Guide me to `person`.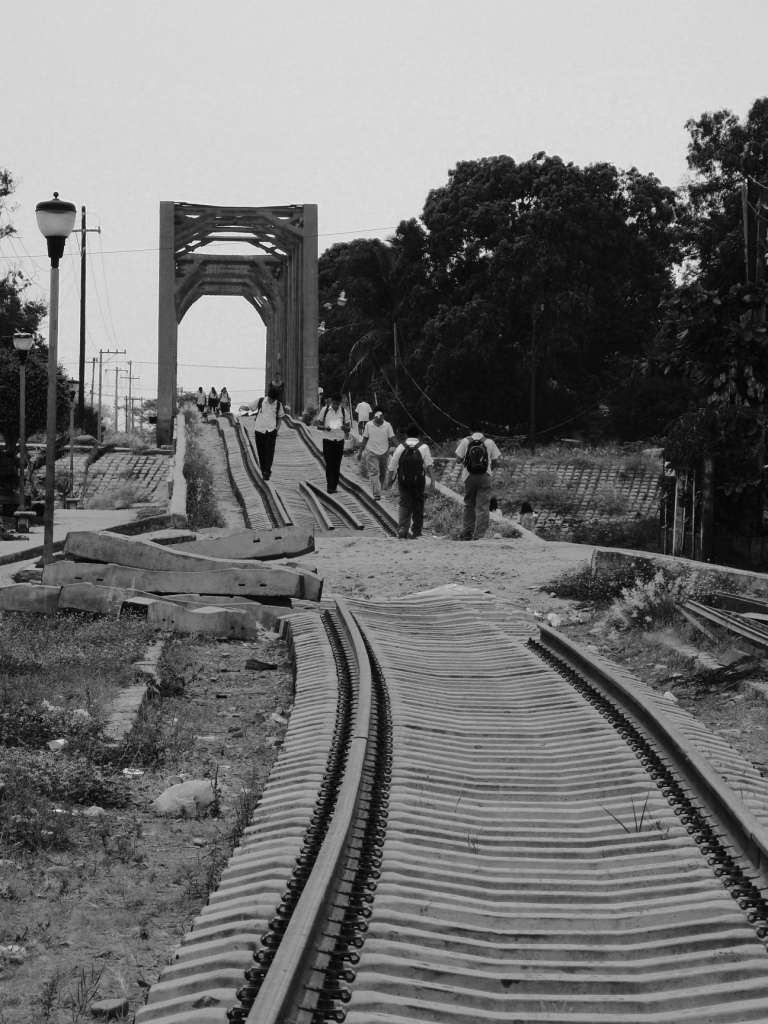
Guidance: <region>319, 393, 355, 489</region>.
